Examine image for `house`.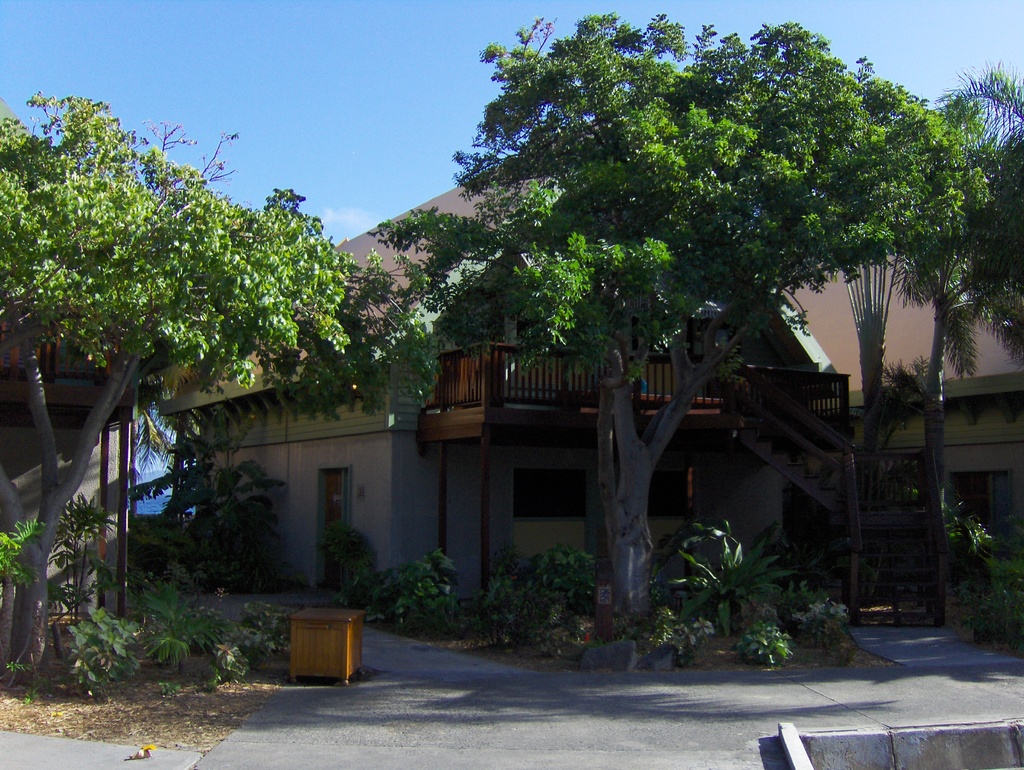
Examination result: bbox=[86, 136, 911, 625].
